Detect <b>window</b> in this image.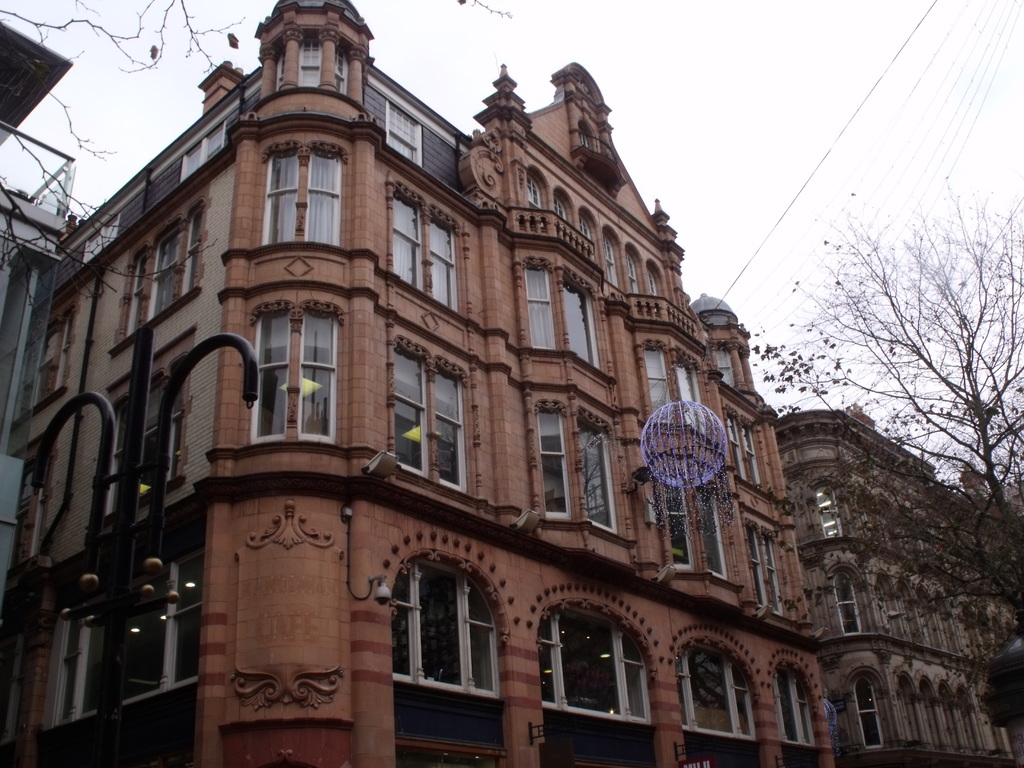
Detection: box(625, 253, 639, 298).
